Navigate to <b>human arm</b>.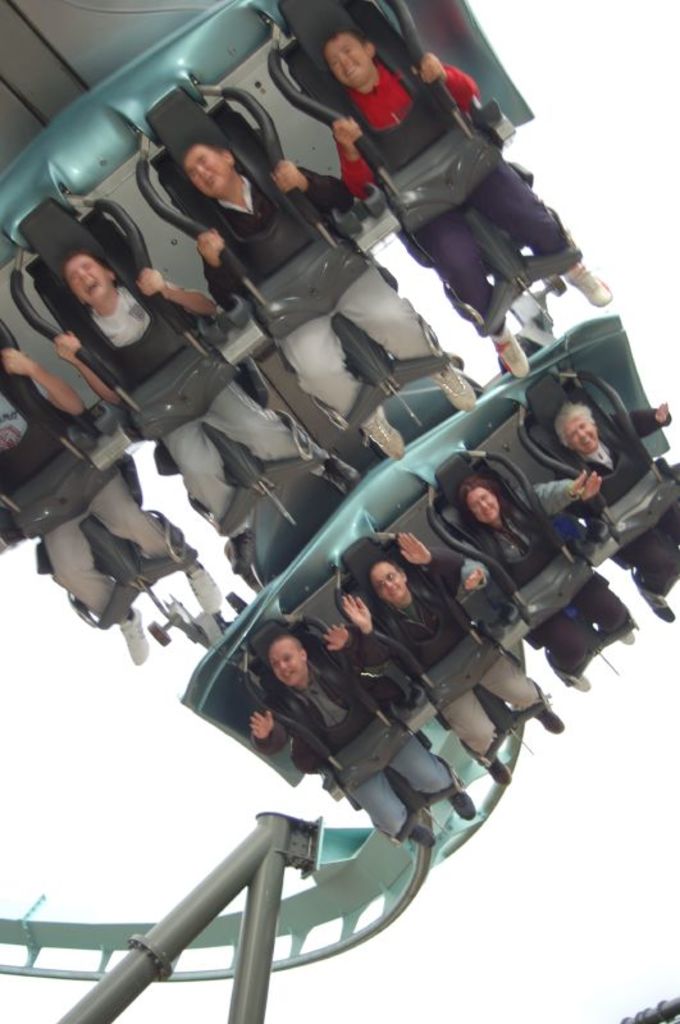
Navigation target: Rect(458, 535, 490, 589).
